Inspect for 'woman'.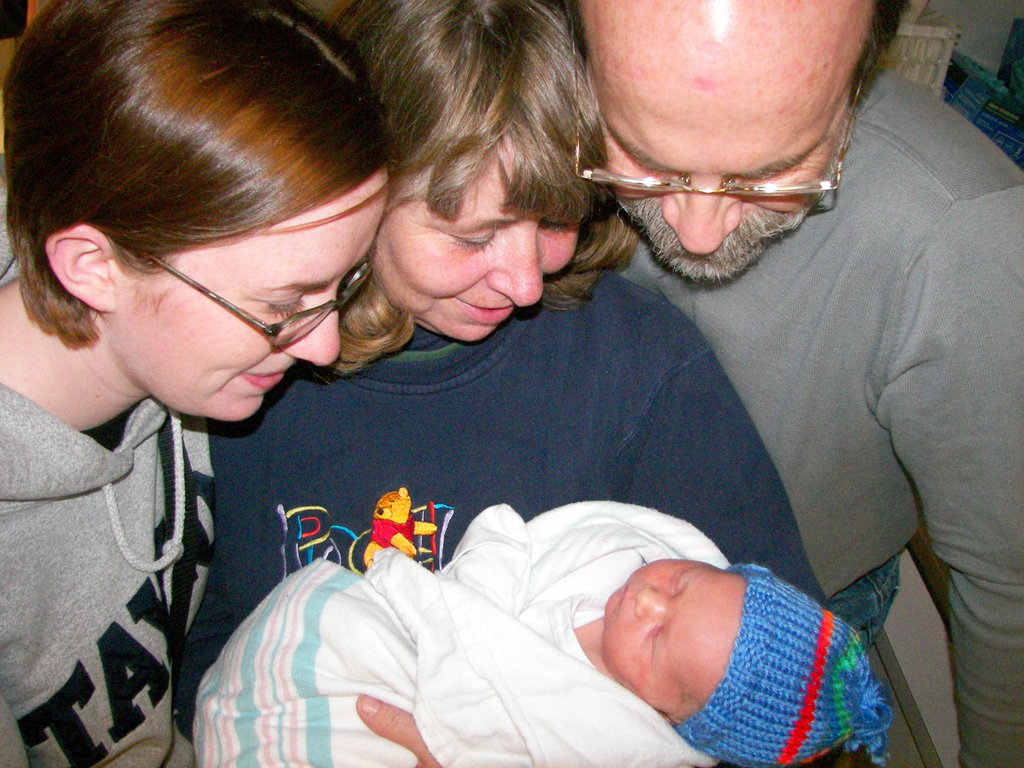
Inspection: 0/0/387/767.
